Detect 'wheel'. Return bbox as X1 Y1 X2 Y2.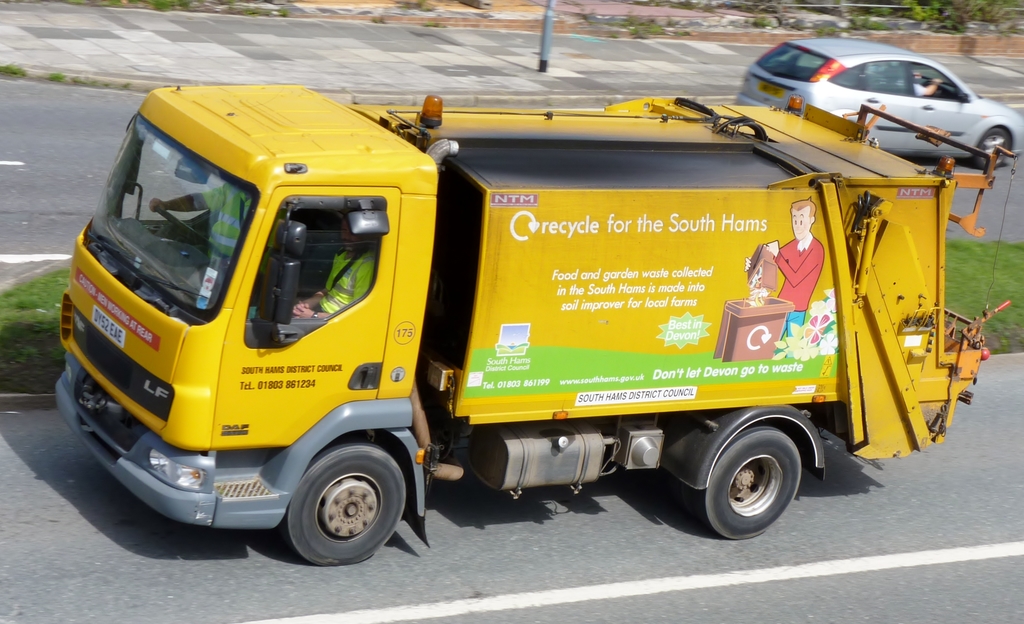
697 427 800 539.
